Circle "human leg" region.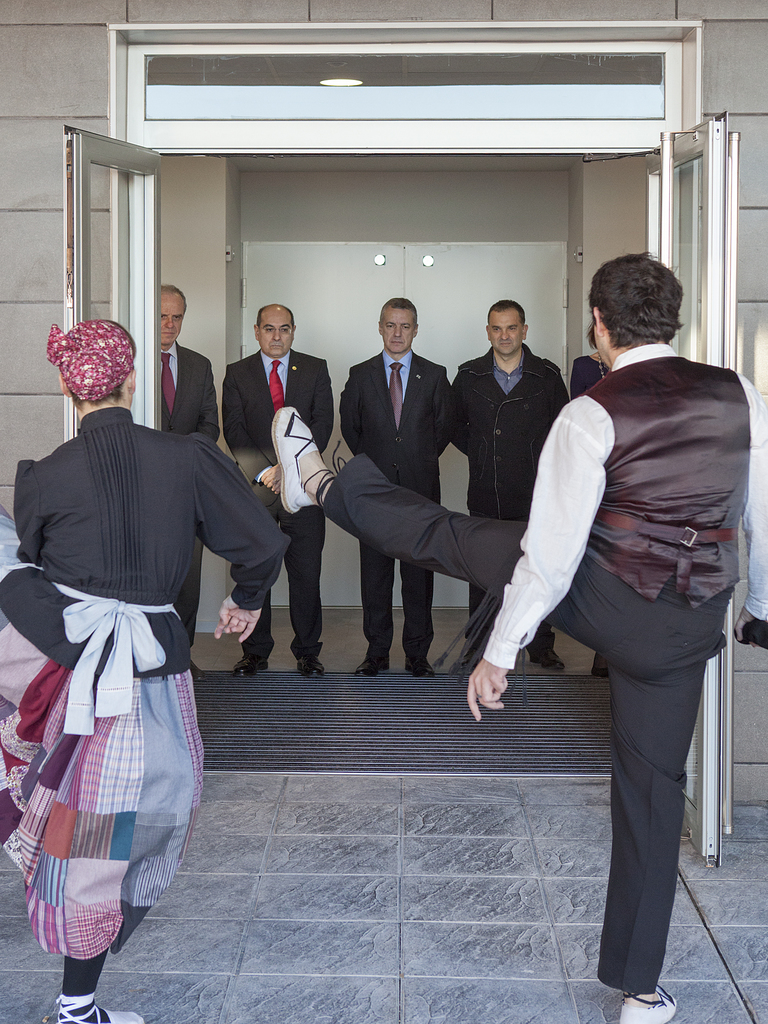
Region: 360 462 394 679.
